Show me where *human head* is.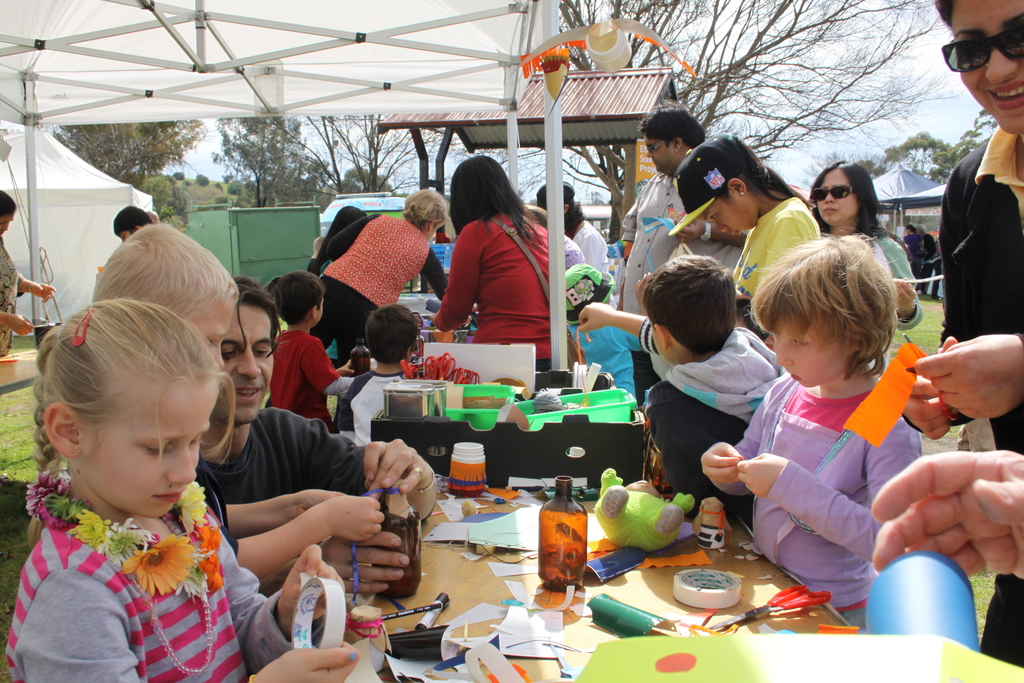
*human head* is at detection(401, 189, 445, 239).
